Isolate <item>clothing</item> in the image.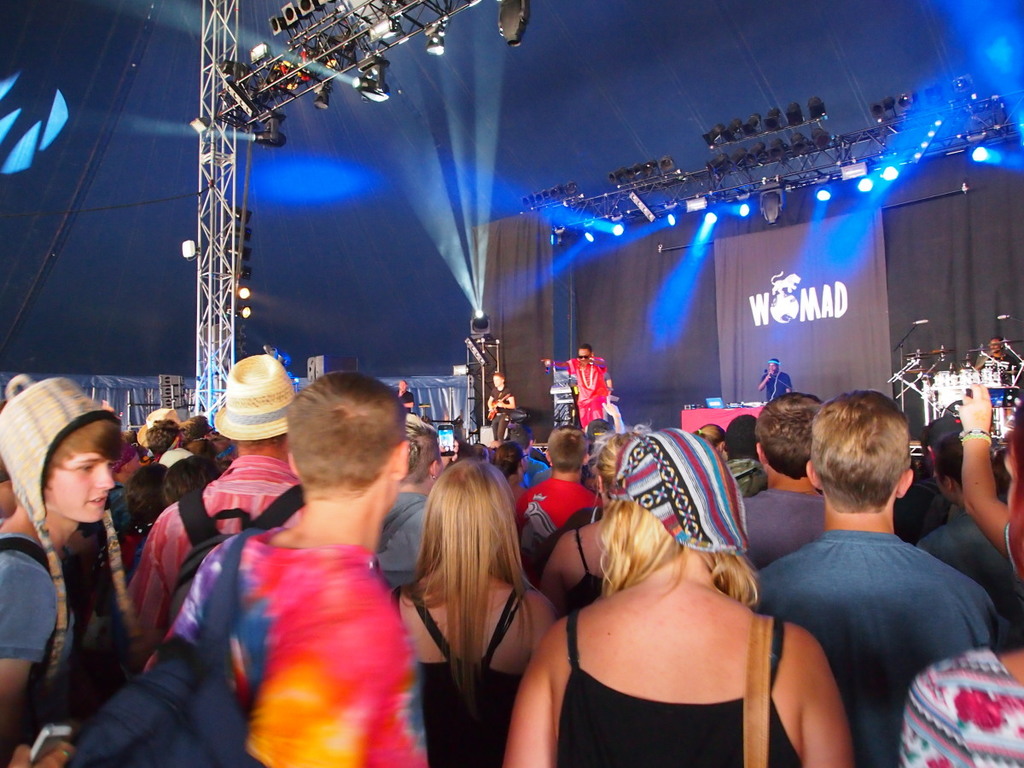
Isolated region: 911:503:1023:649.
